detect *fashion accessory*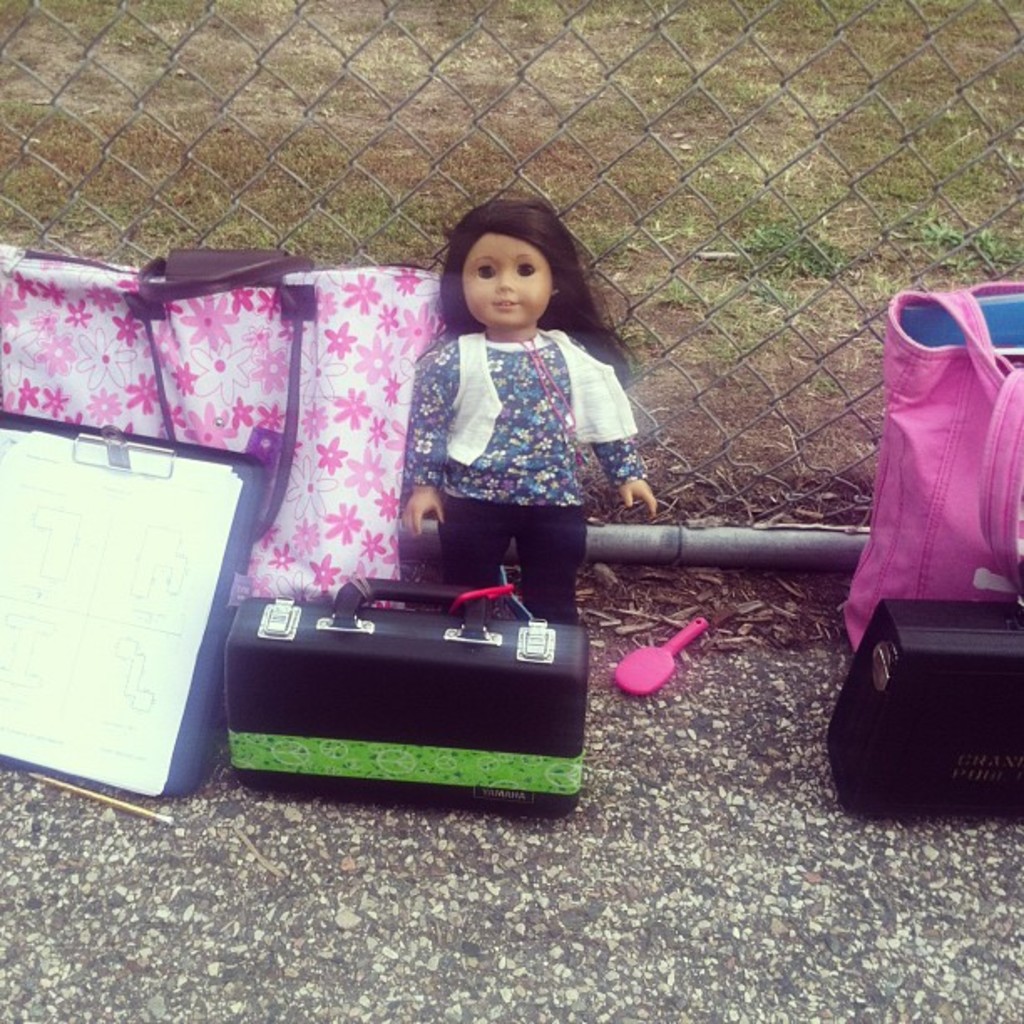
BBox(522, 336, 576, 433)
